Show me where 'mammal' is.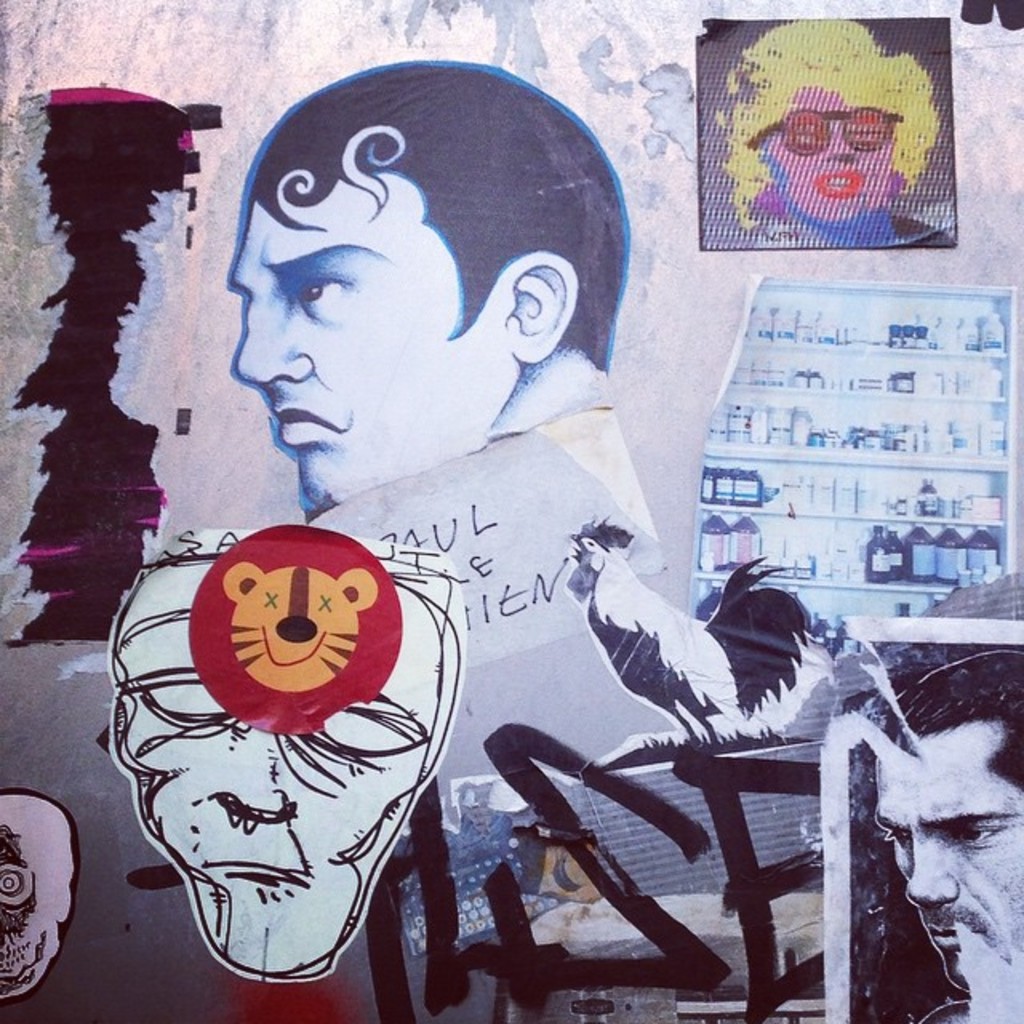
'mammal' is at bbox=(106, 528, 469, 994).
